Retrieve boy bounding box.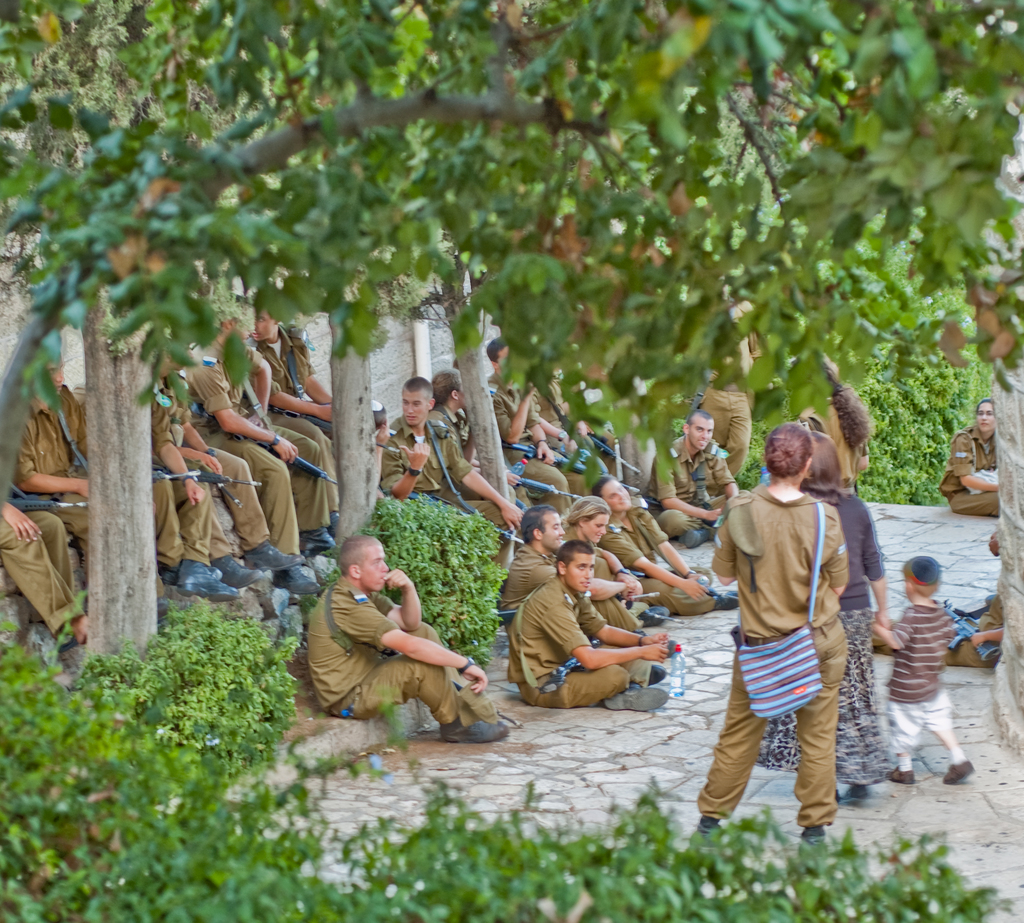
Bounding box: detection(499, 542, 697, 721).
